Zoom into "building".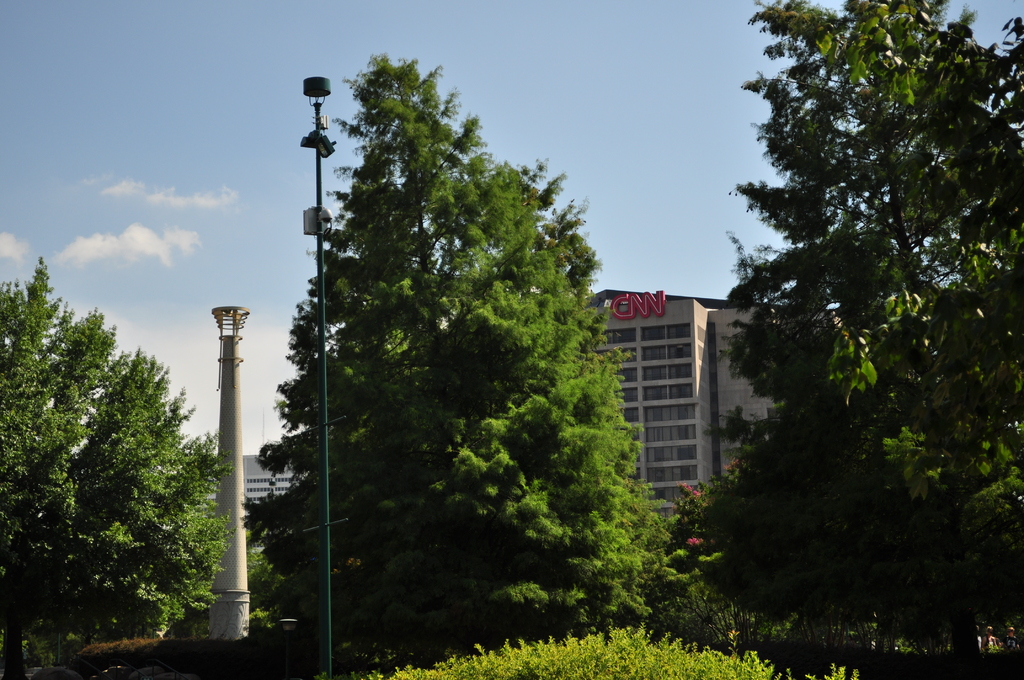
Zoom target: <region>581, 289, 779, 525</region>.
